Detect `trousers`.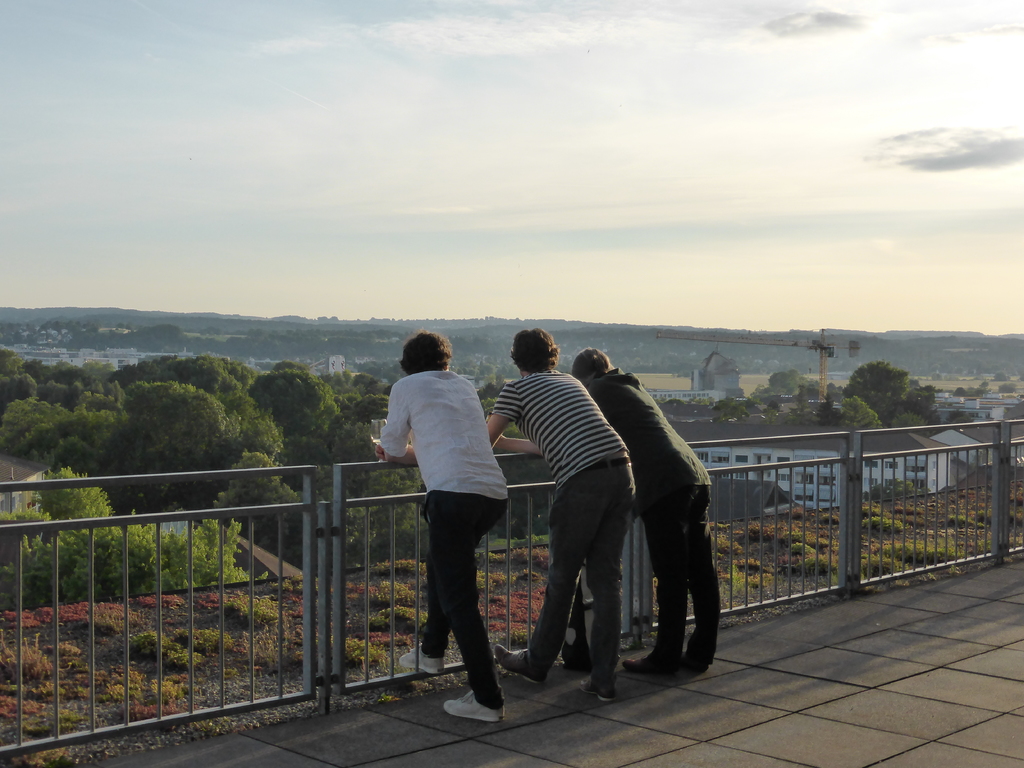
Detected at [x1=533, y1=458, x2=636, y2=684].
